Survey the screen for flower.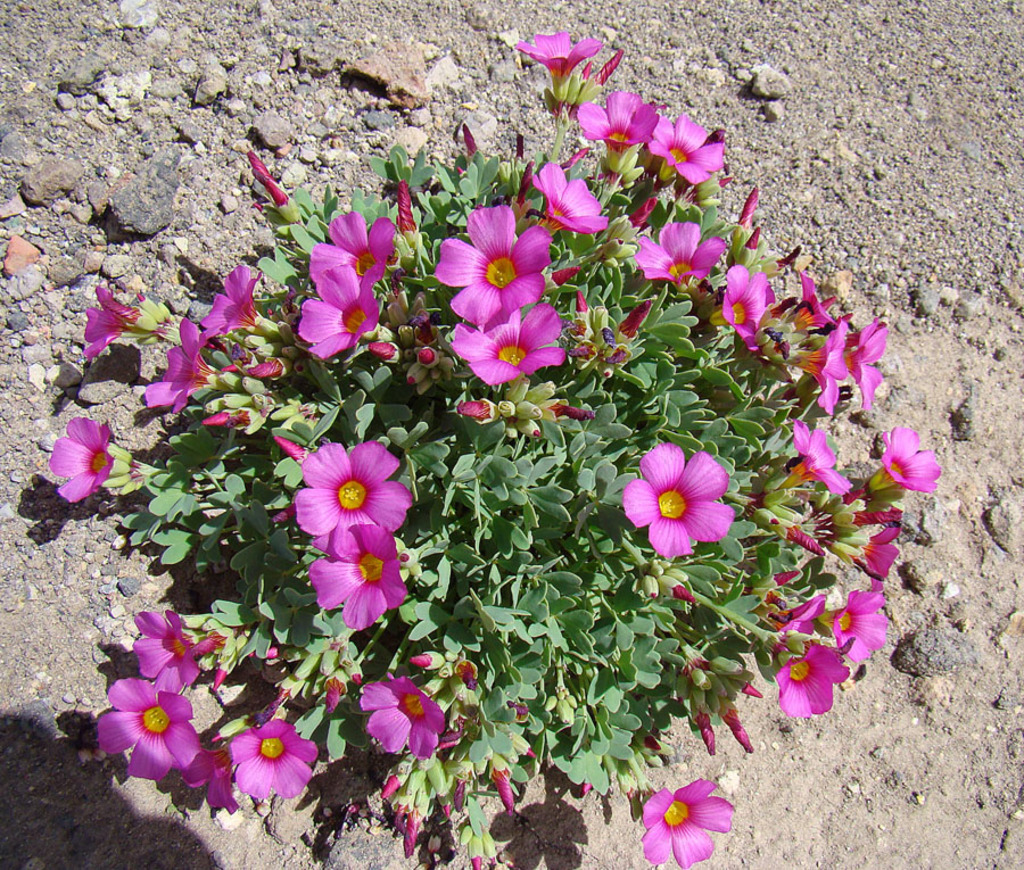
Survey found: (515,30,600,97).
